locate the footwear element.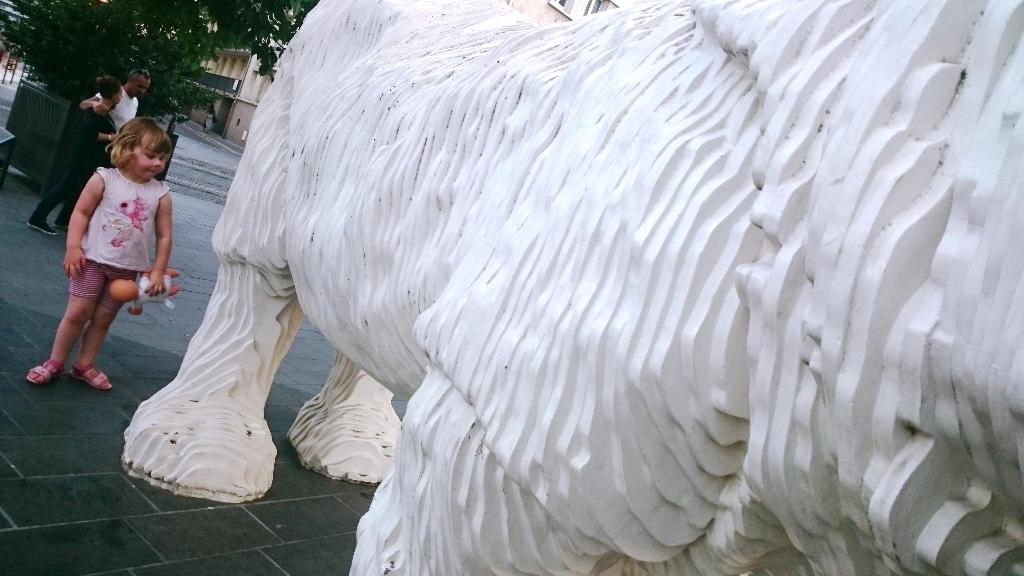
Element bbox: box=[28, 216, 58, 235].
